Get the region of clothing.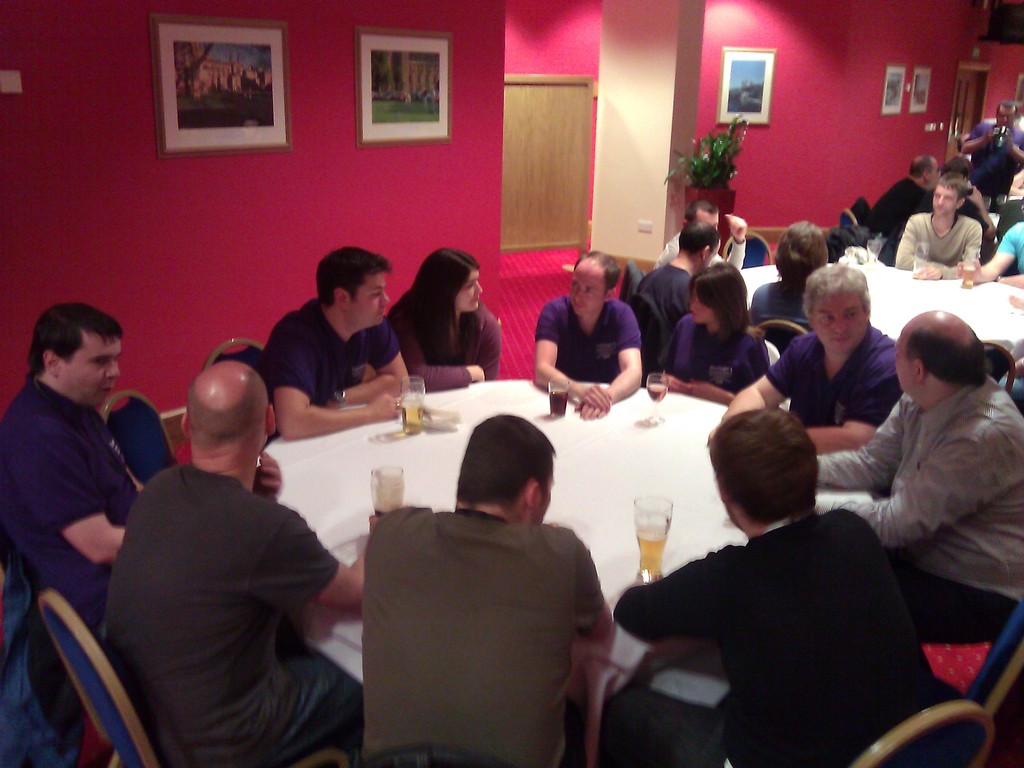
871/175/940/253.
